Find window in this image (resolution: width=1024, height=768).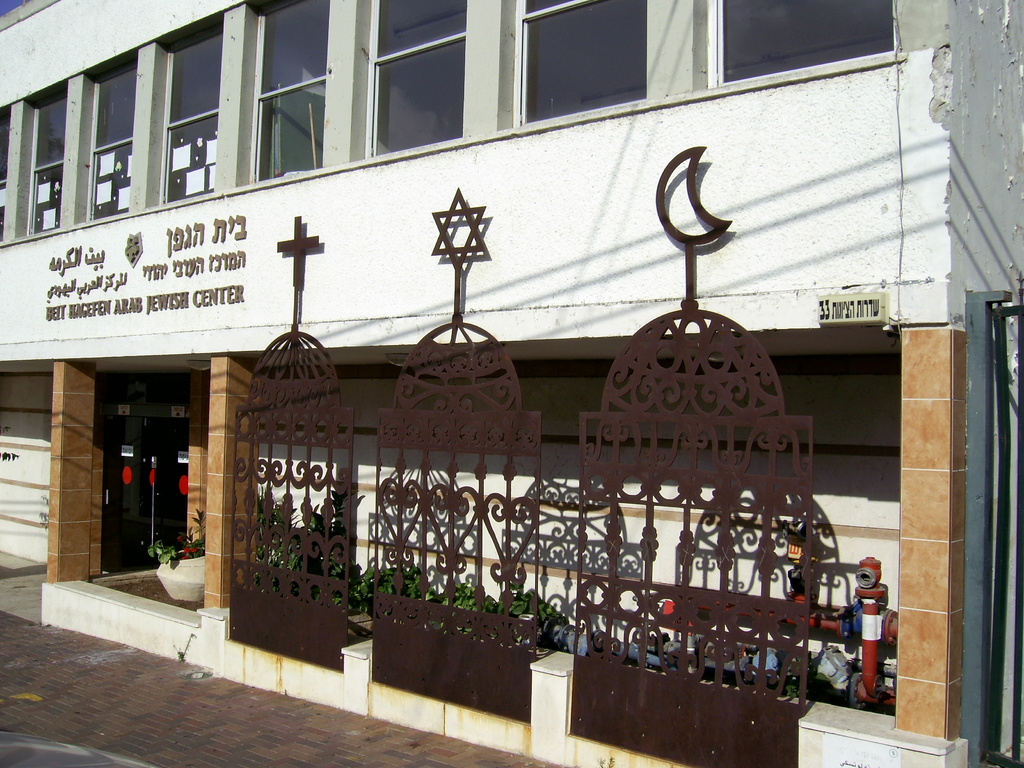
l=87, t=55, r=137, b=221.
